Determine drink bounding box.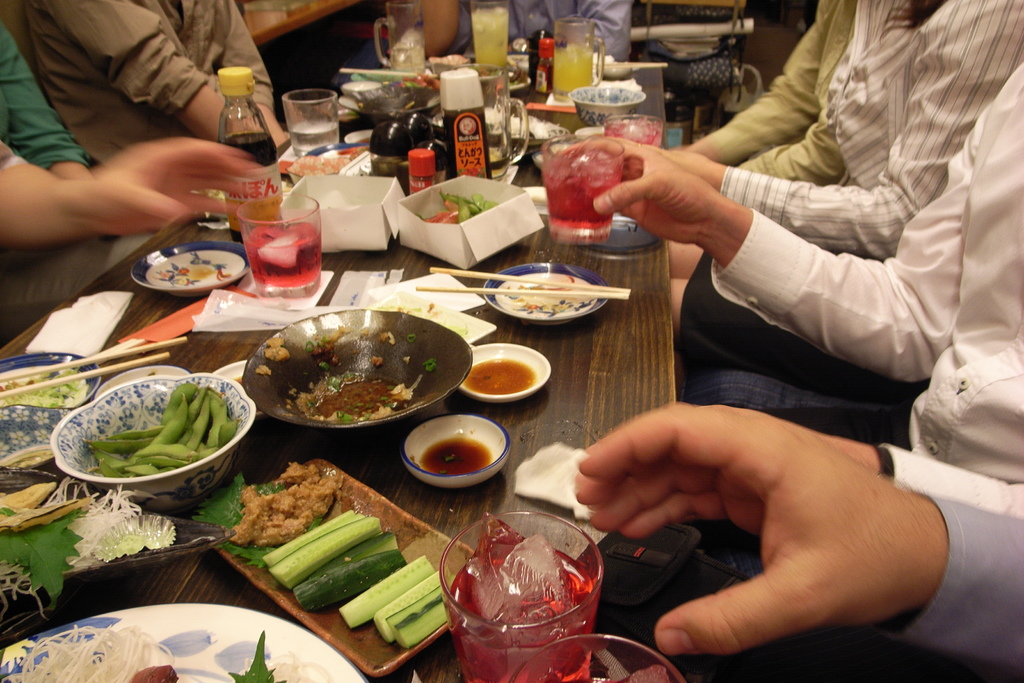
Determined: 217 133 284 242.
